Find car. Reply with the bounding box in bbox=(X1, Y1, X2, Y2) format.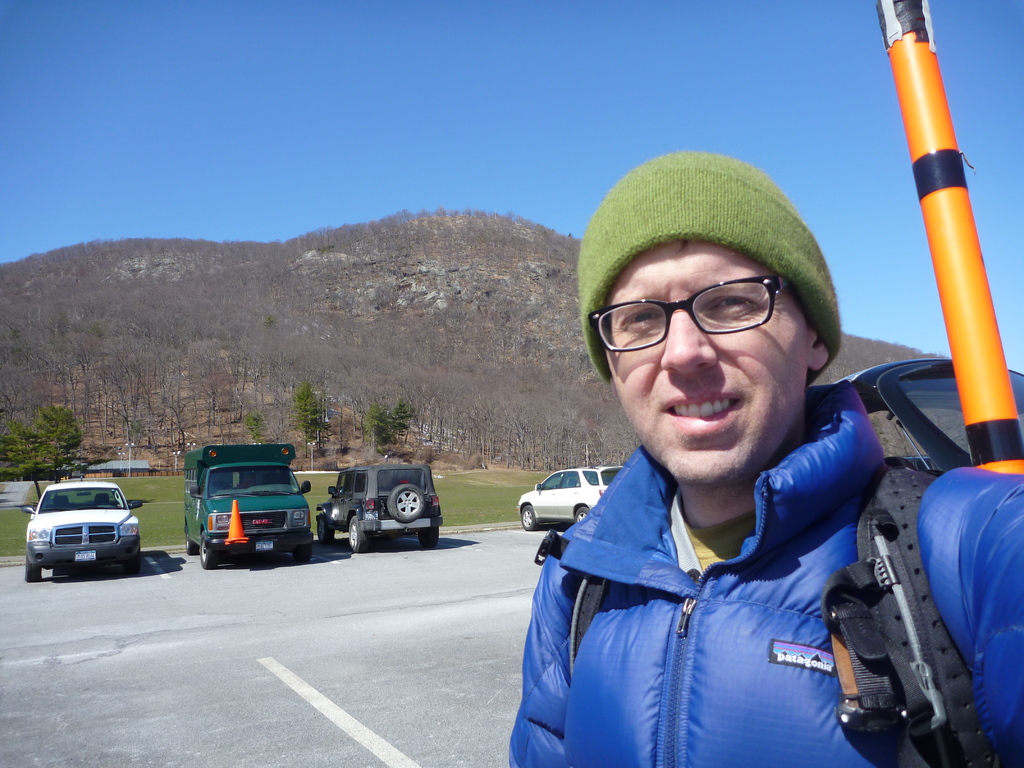
bbox=(184, 440, 314, 564).
